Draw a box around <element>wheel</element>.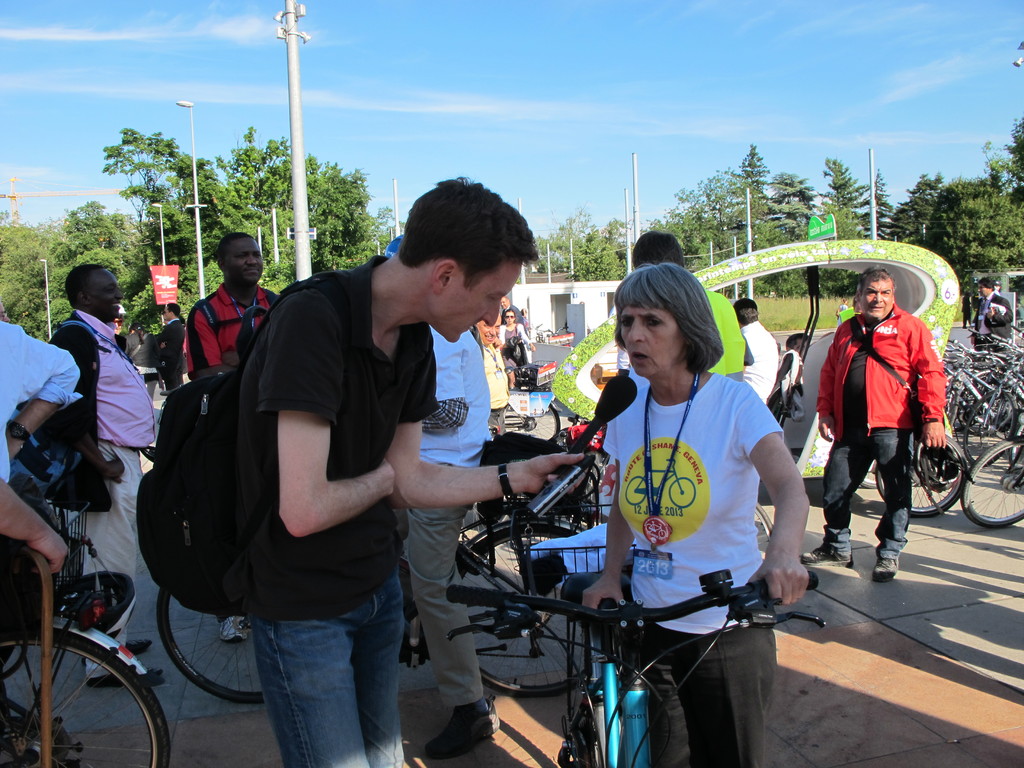
l=572, t=634, r=598, b=767.
